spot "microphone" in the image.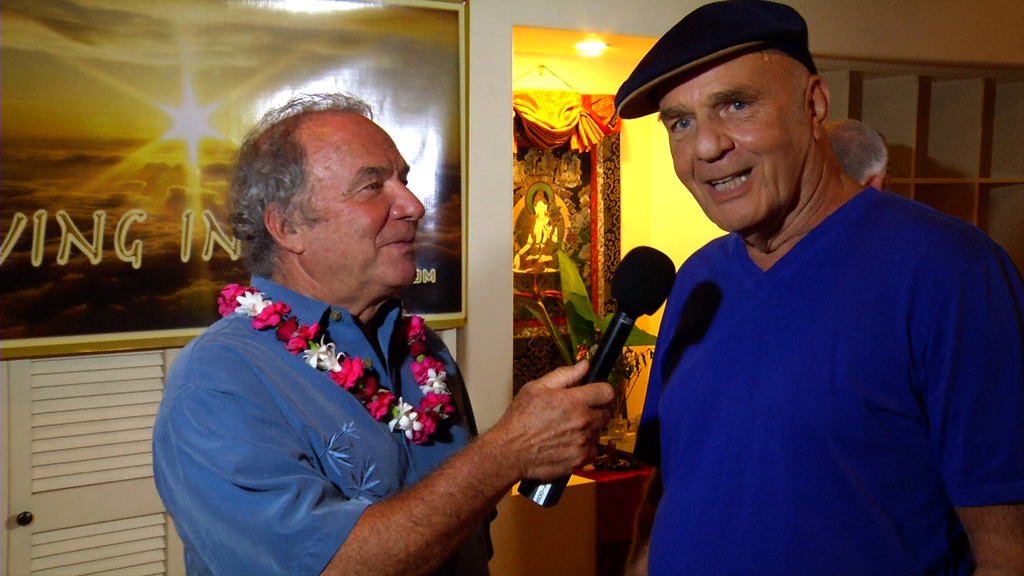
"microphone" found at rect(544, 254, 678, 453).
